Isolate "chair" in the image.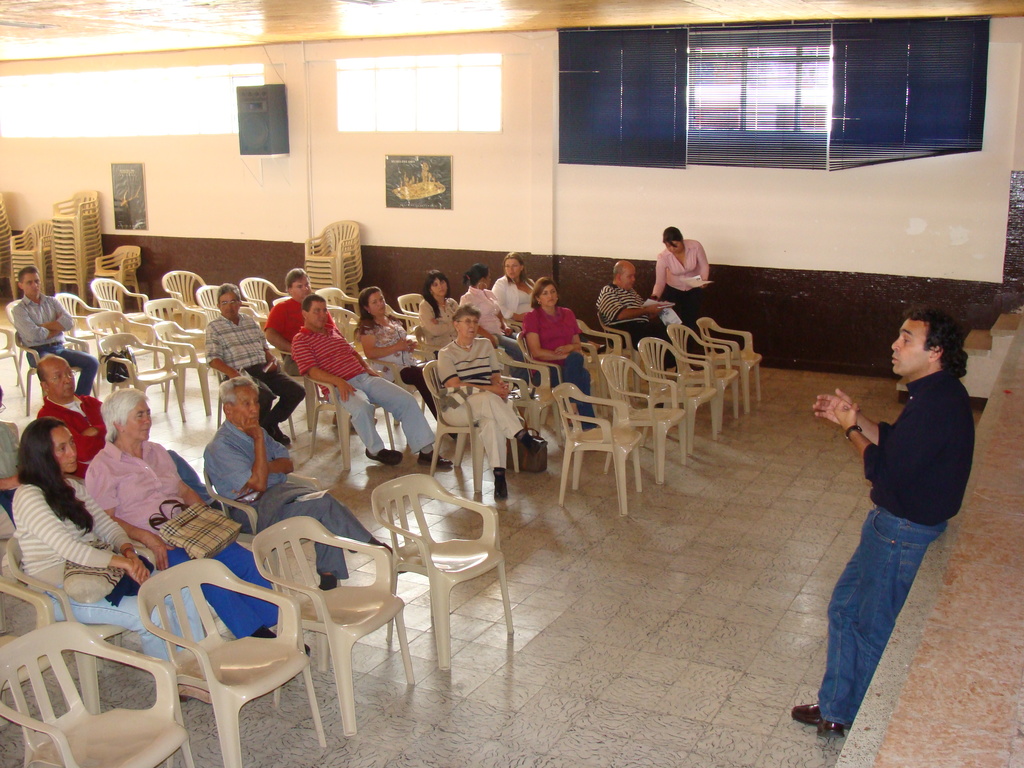
Isolated region: select_region(396, 295, 427, 335).
